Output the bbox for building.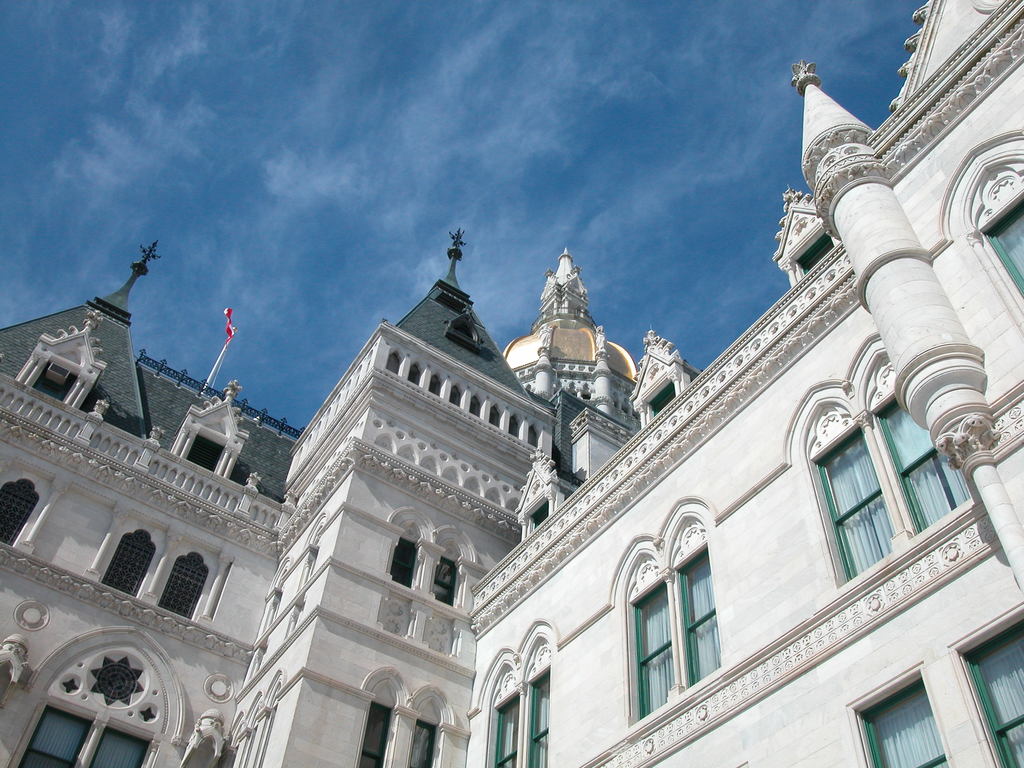
<bbox>0, 0, 1023, 767</bbox>.
